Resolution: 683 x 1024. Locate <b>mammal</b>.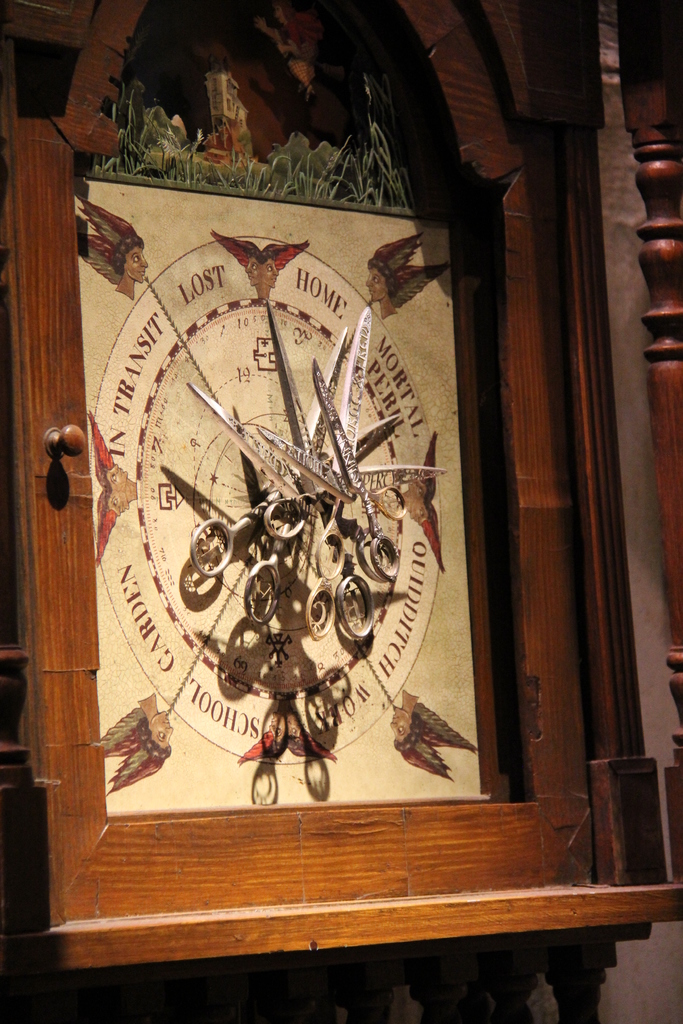
bbox=(205, 232, 263, 285).
